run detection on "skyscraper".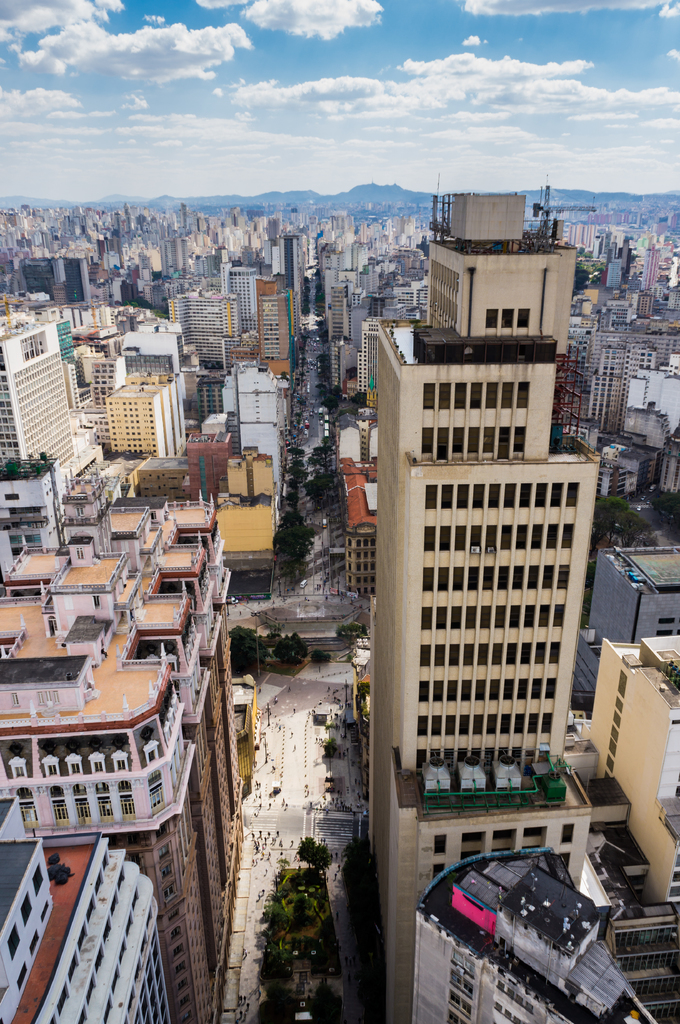
Result: detection(329, 268, 624, 952).
